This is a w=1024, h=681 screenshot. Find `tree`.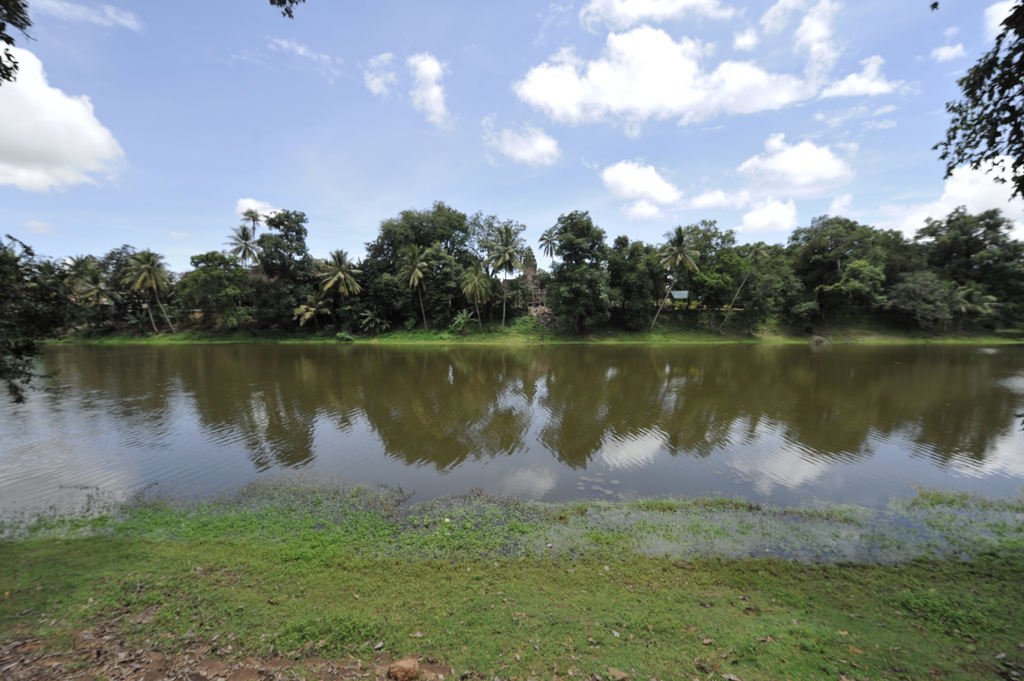
Bounding box: box=[805, 240, 908, 333].
